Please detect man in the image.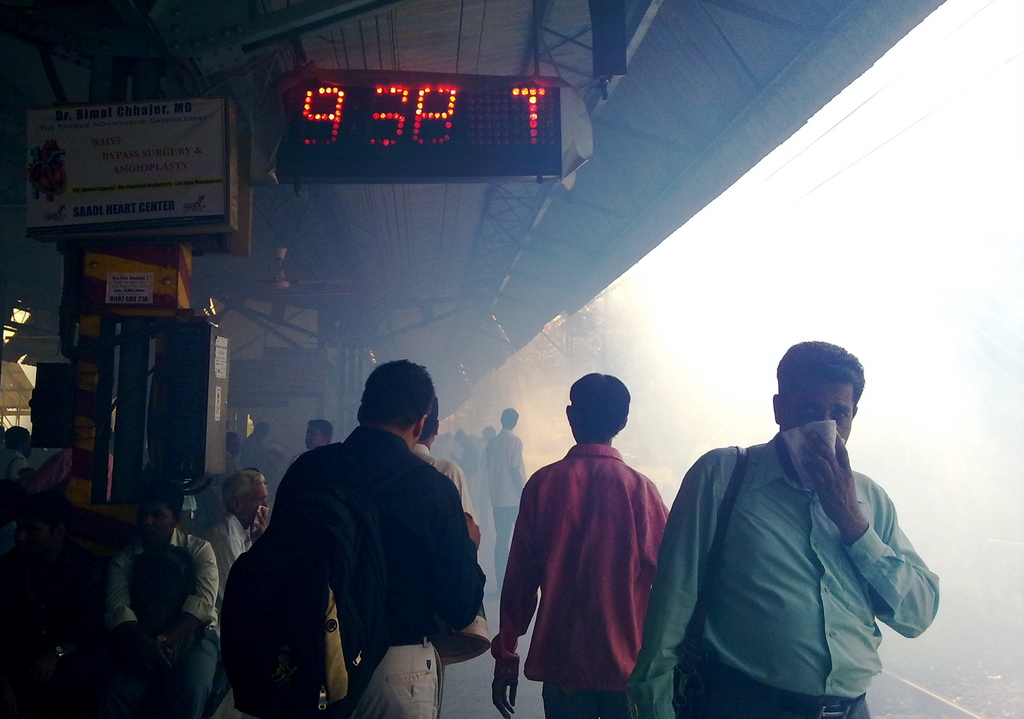
left=230, top=357, right=492, bottom=706.
